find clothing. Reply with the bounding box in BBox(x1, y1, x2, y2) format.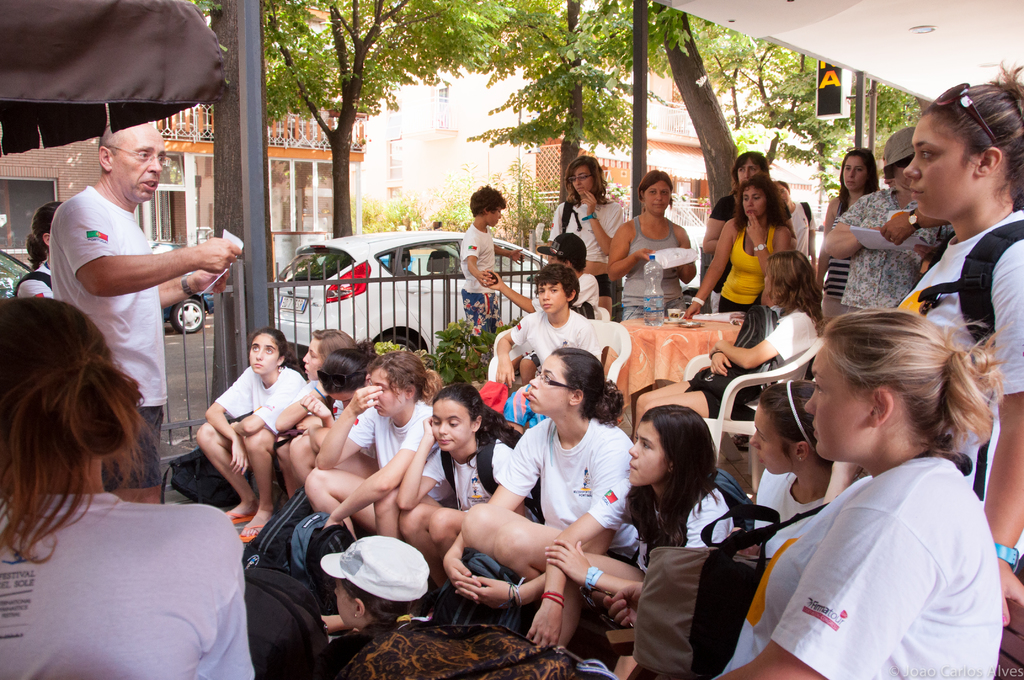
BBox(492, 416, 639, 565).
